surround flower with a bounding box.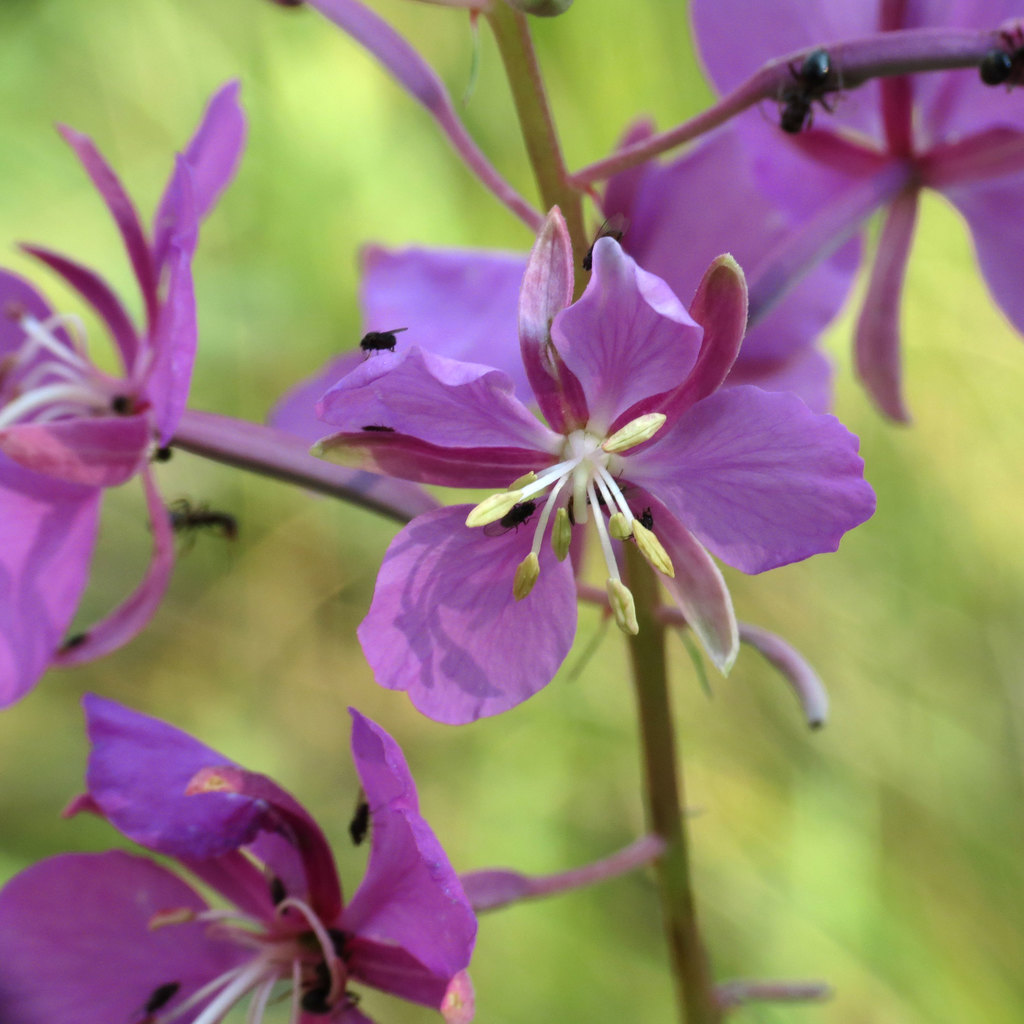
(left=314, top=198, right=875, bottom=734).
